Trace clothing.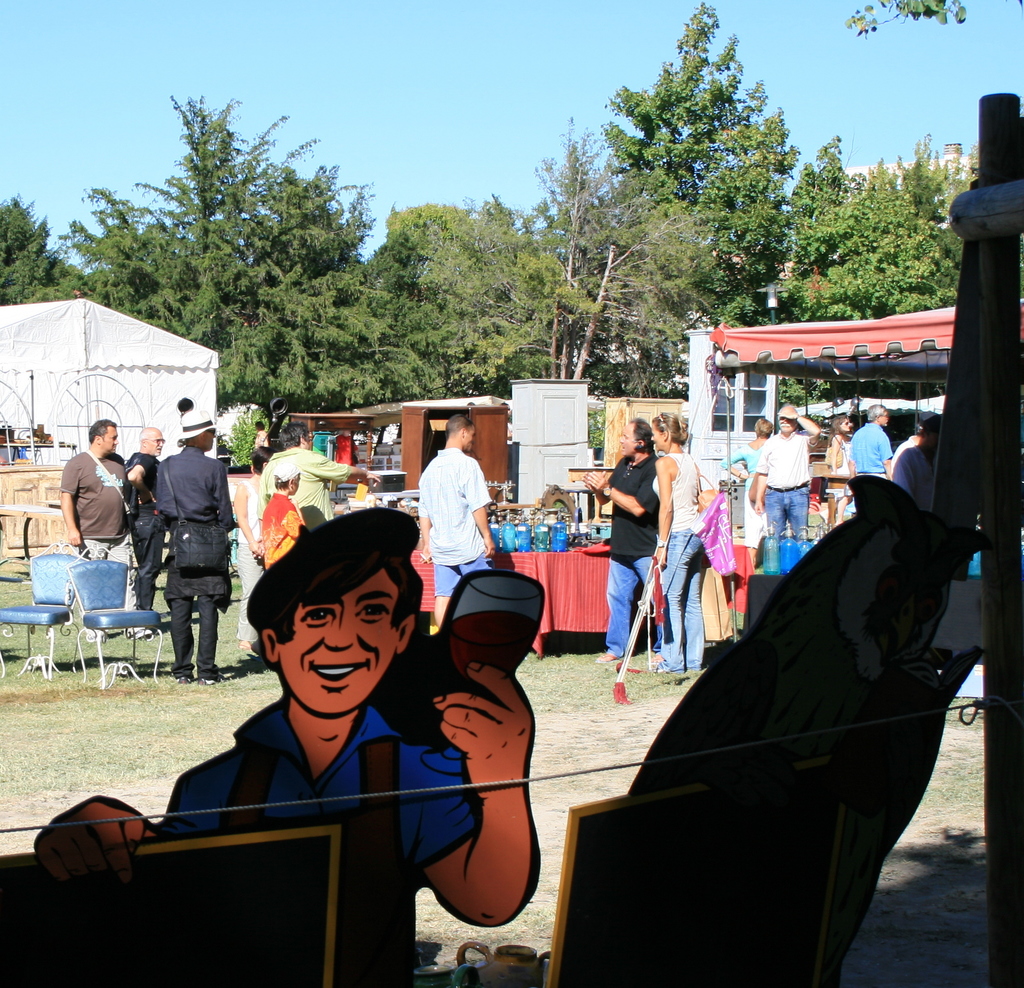
Traced to <bbox>156, 442, 224, 663</bbox>.
